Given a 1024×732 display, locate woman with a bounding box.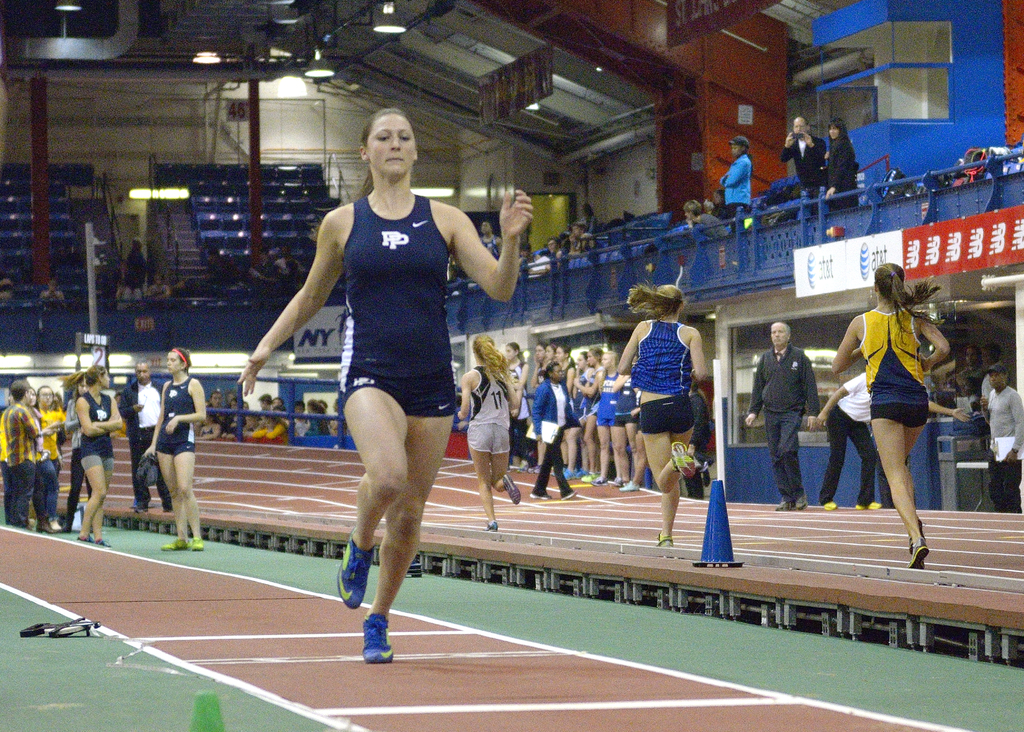
Located: select_region(825, 263, 954, 572).
